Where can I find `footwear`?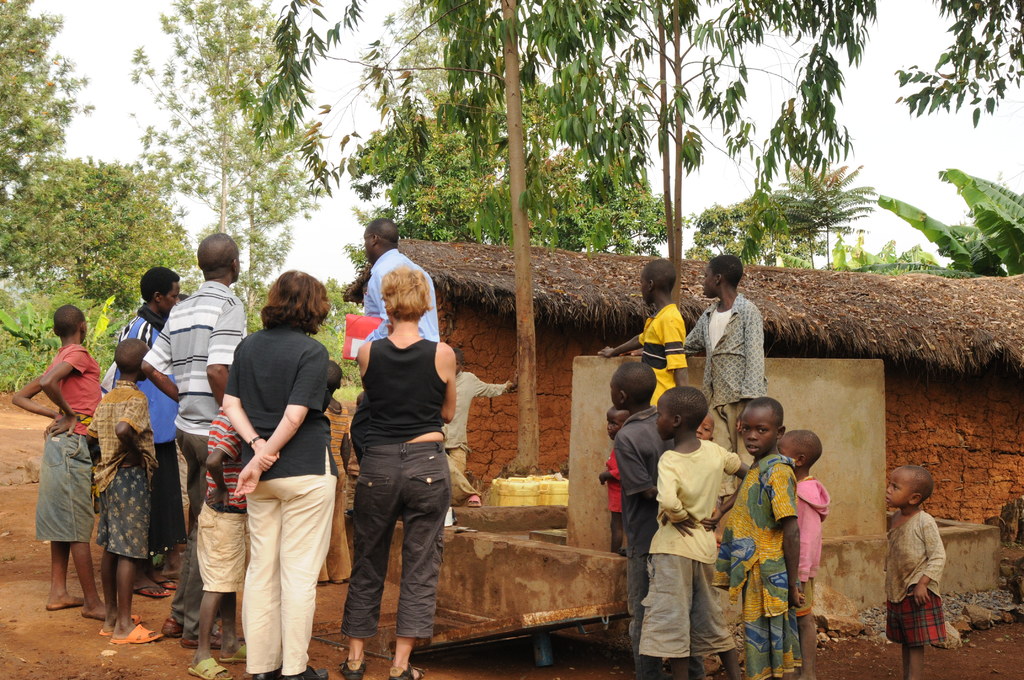
You can find it at bbox(186, 656, 235, 679).
